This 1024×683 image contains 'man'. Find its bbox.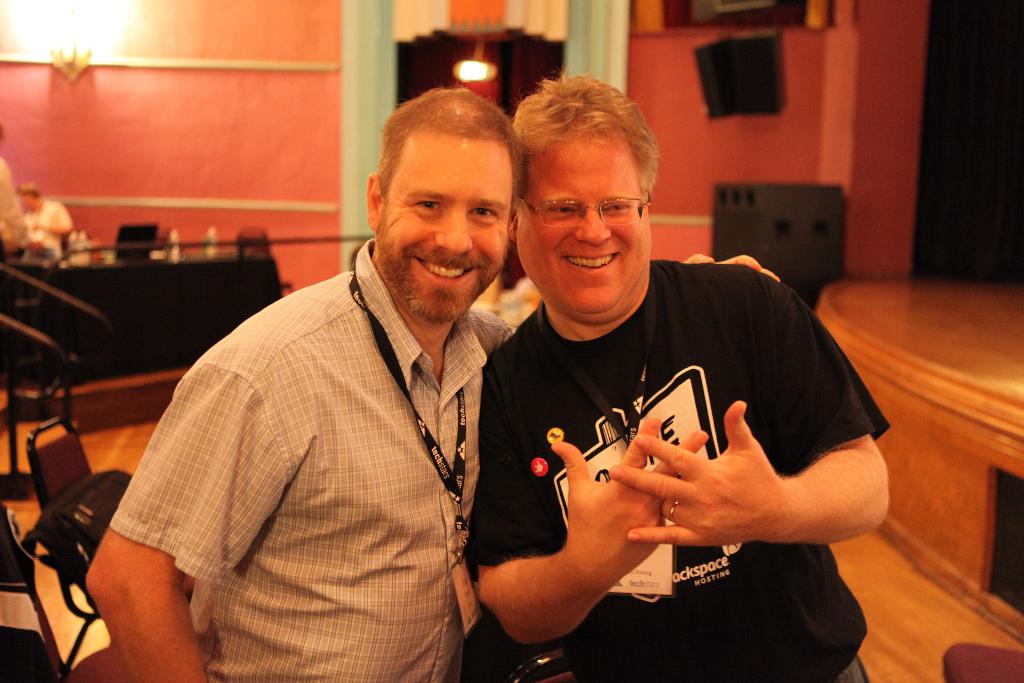
[83,90,783,682].
